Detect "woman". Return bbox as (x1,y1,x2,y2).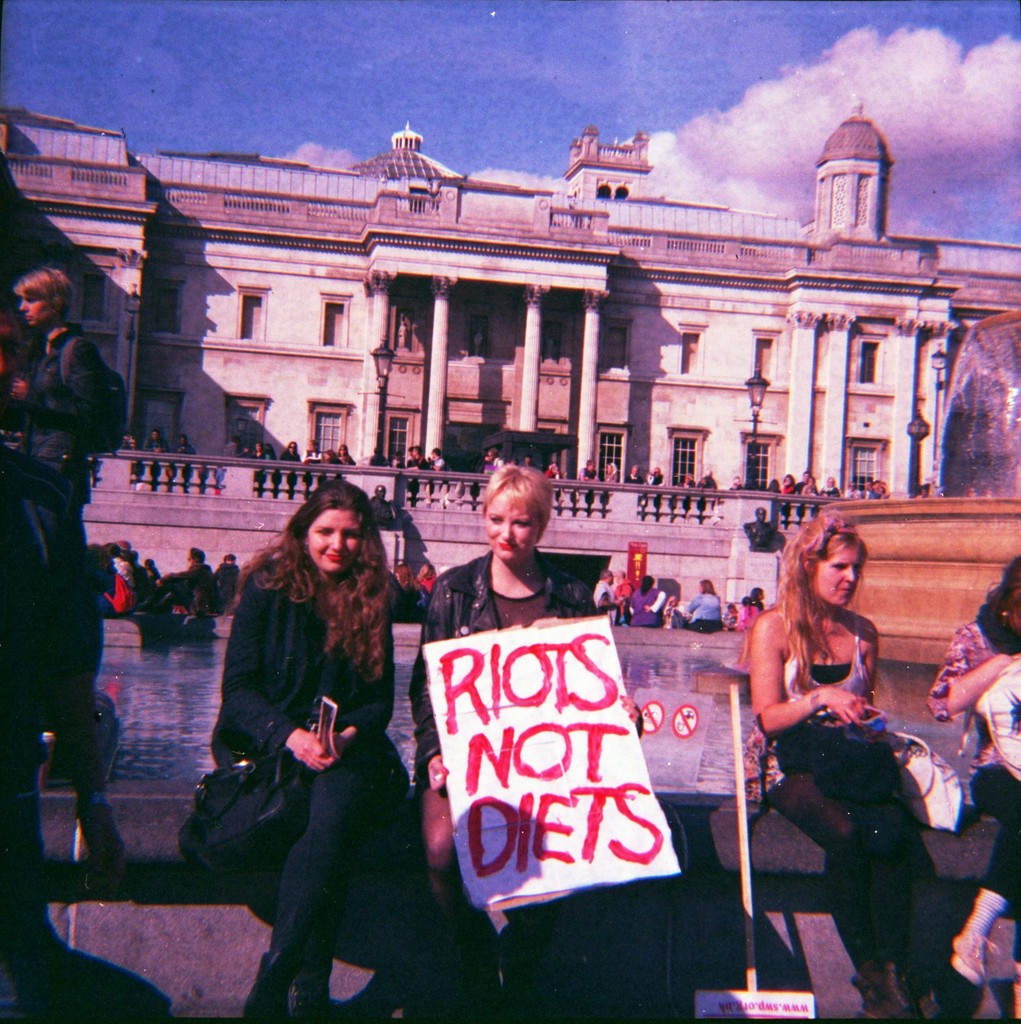
(868,484,883,500).
